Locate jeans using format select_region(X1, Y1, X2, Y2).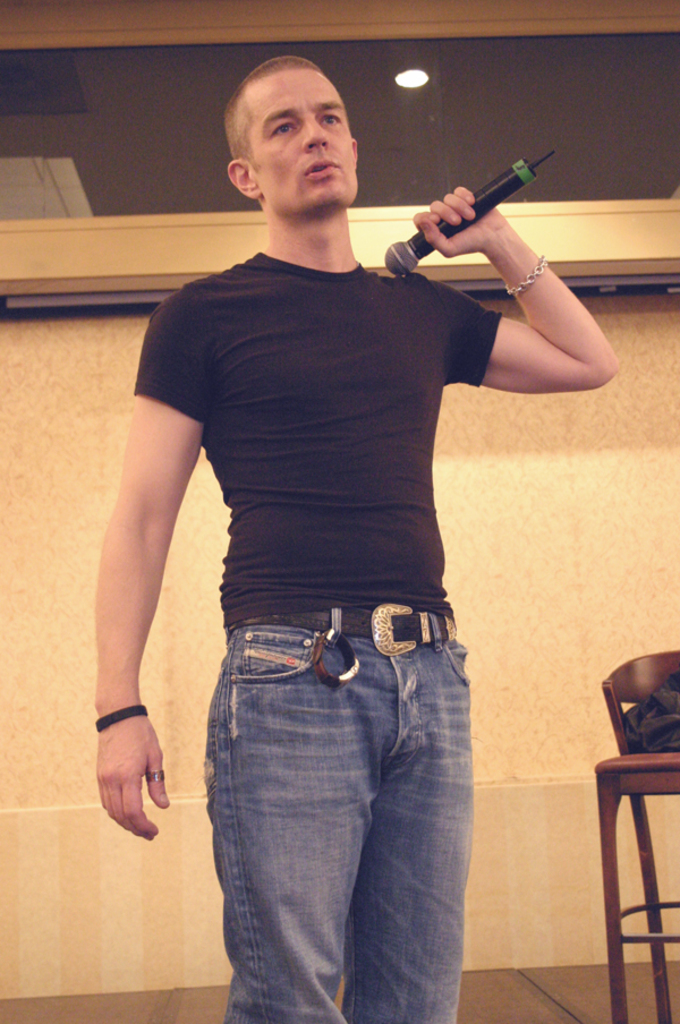
select_region(202, 608, 465, 1023).
